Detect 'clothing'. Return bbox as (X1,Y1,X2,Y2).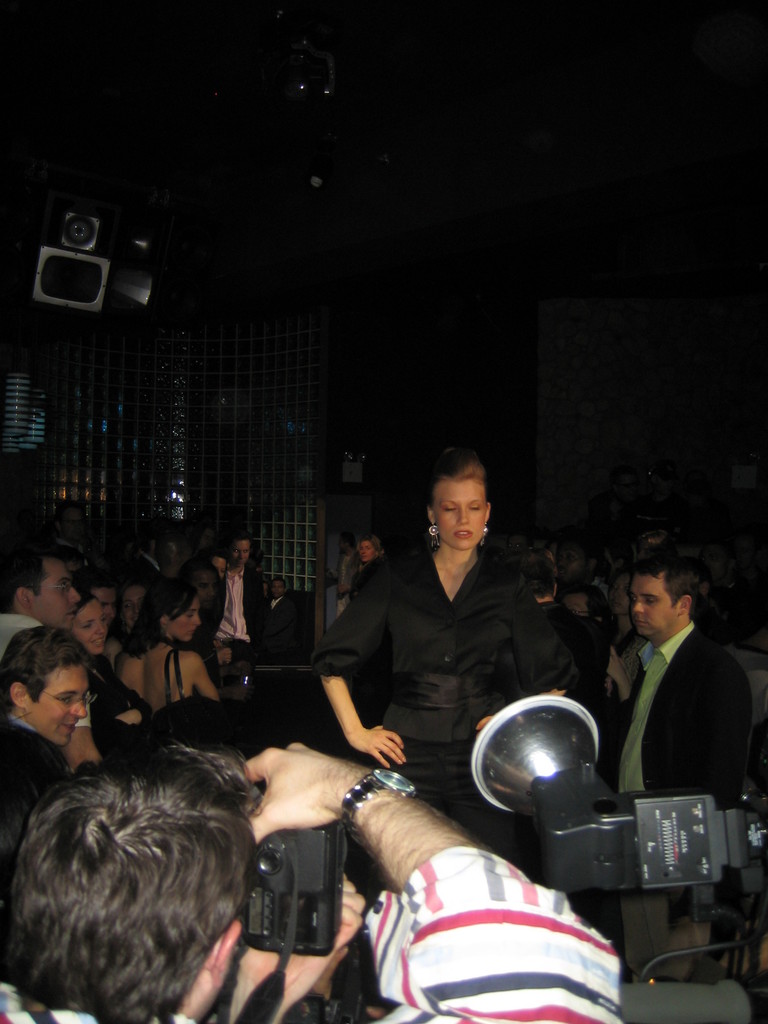
(207,559,280,679).
